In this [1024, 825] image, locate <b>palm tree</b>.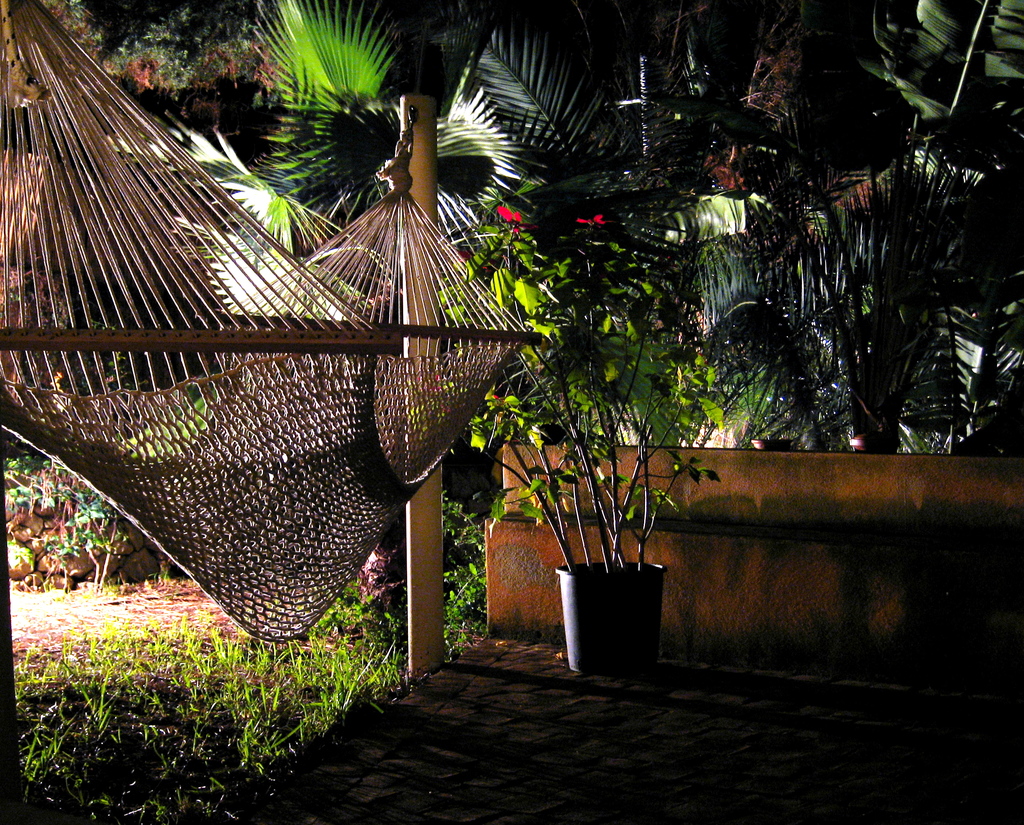
Bounding box: (664, 250, 792, 534).
